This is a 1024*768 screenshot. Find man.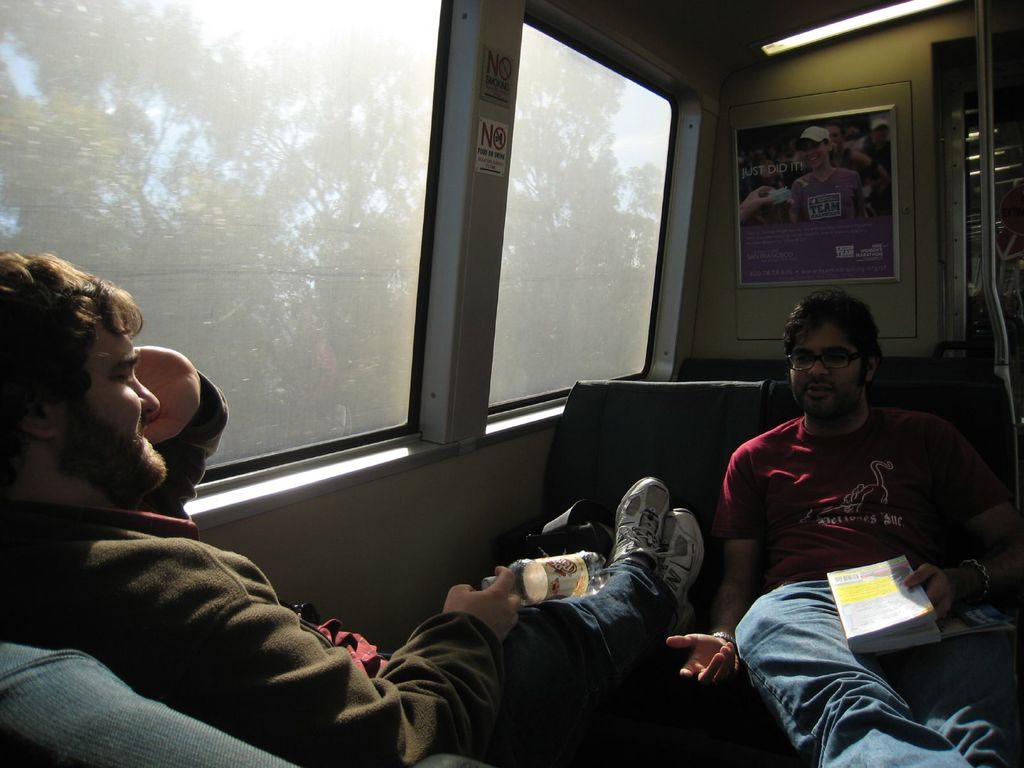
Bounding box: box(0, 248, 695, 764).
